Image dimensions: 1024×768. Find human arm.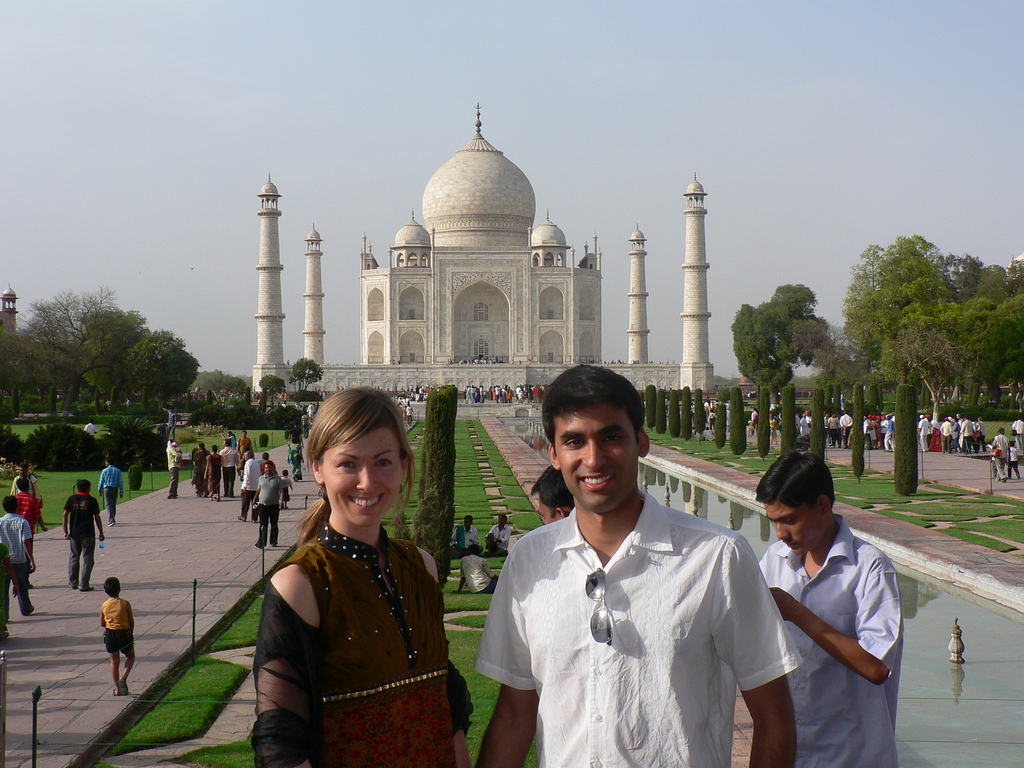
(92, 497, 106, 543).
